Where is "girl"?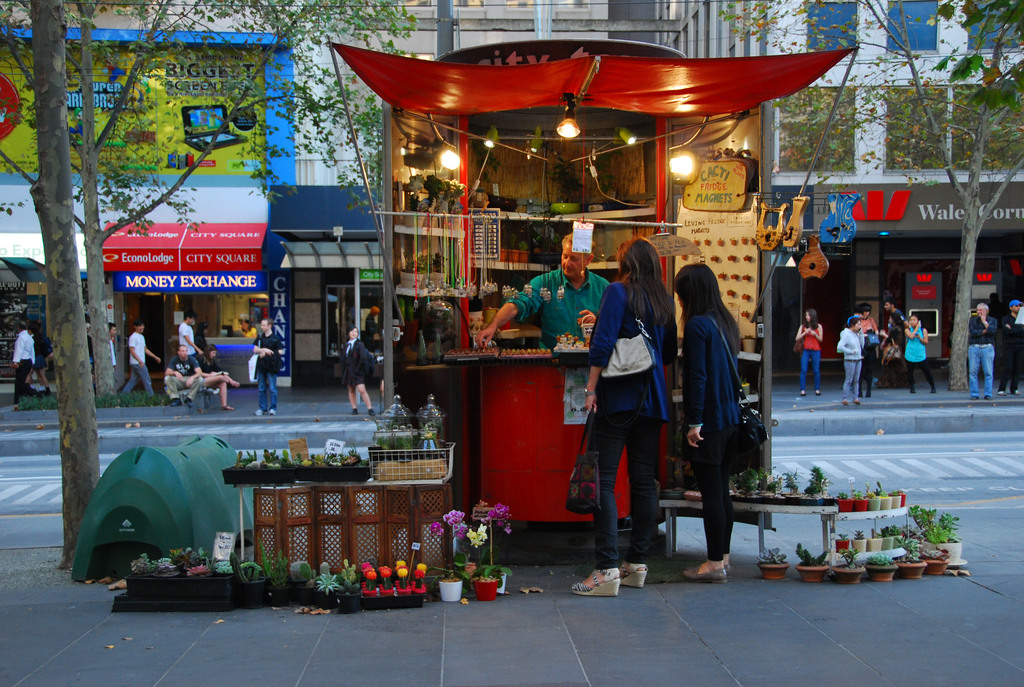
<bbox>566, 236, 676, 598</bbox>.
